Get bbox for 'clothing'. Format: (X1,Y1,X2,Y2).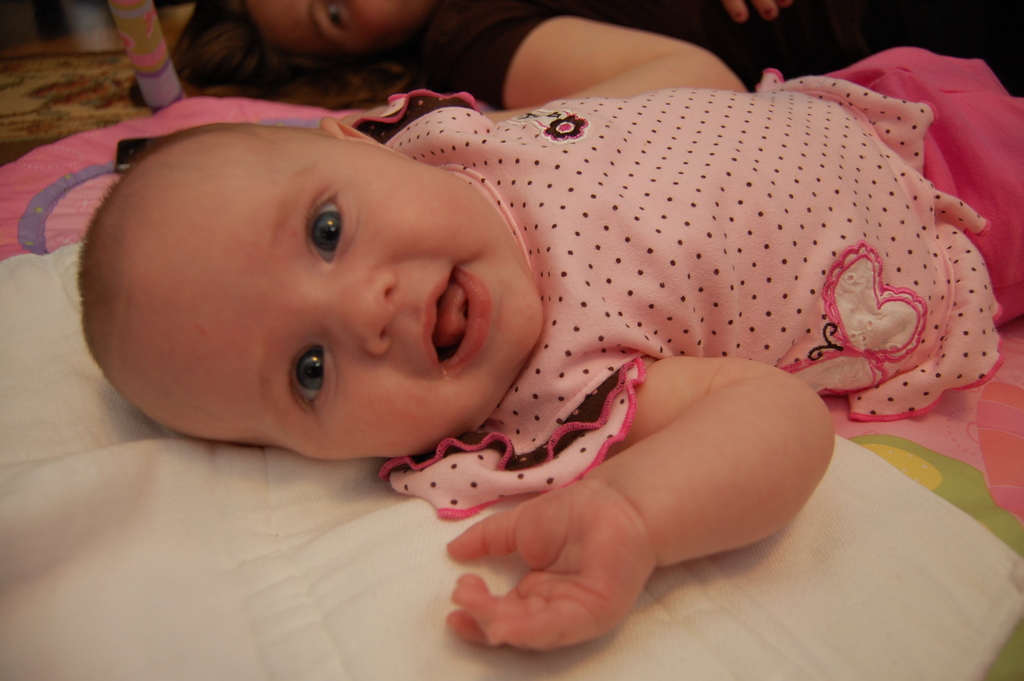
(377,60,1009,459).
